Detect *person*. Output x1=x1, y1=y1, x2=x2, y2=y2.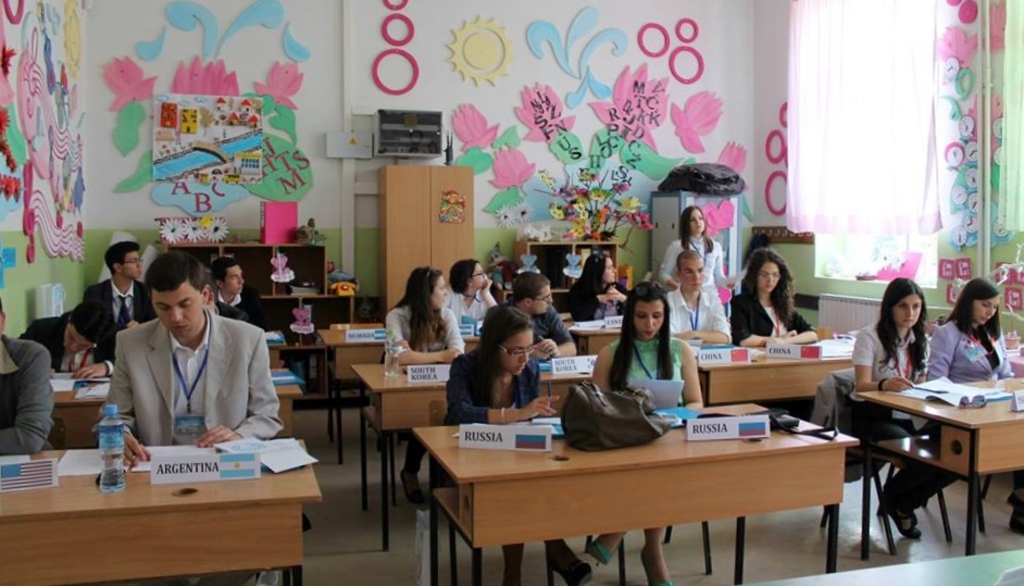
x1=657, y1=208, x2=739, y2=294.
